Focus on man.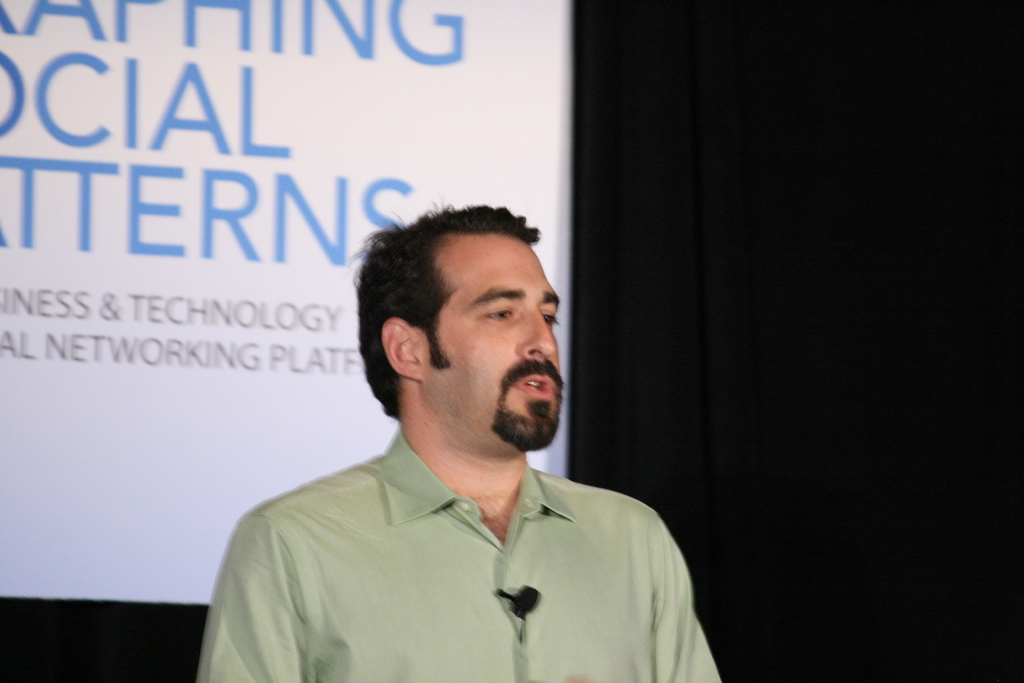
Focused at 220,193,728,677.
